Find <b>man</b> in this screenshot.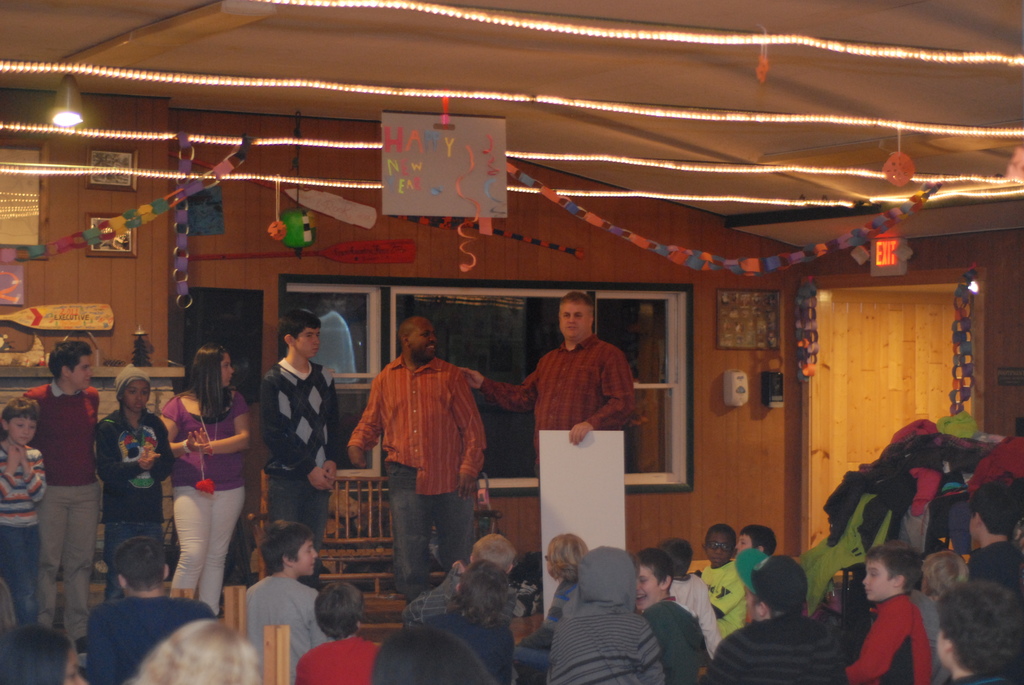
The bounding box for <b>man</b> is <bbox>831, 554, 936, 682</bbox>.
